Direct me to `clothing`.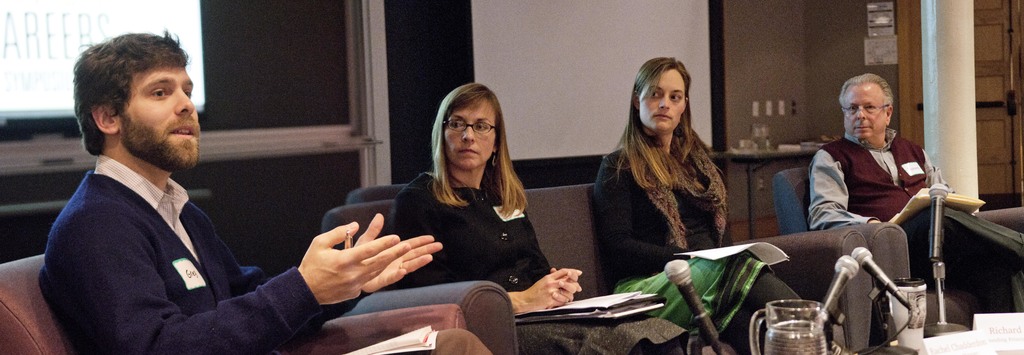
Direction: bbox=[806, 126, 1023, 324].
